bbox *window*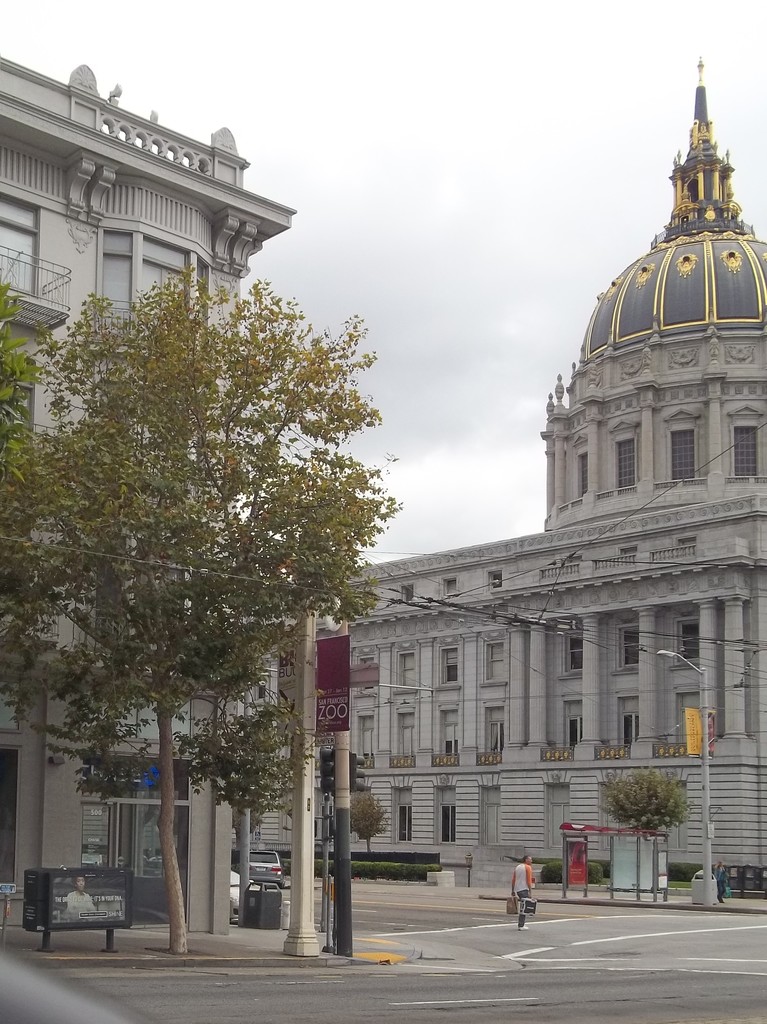
672/426/694/481
